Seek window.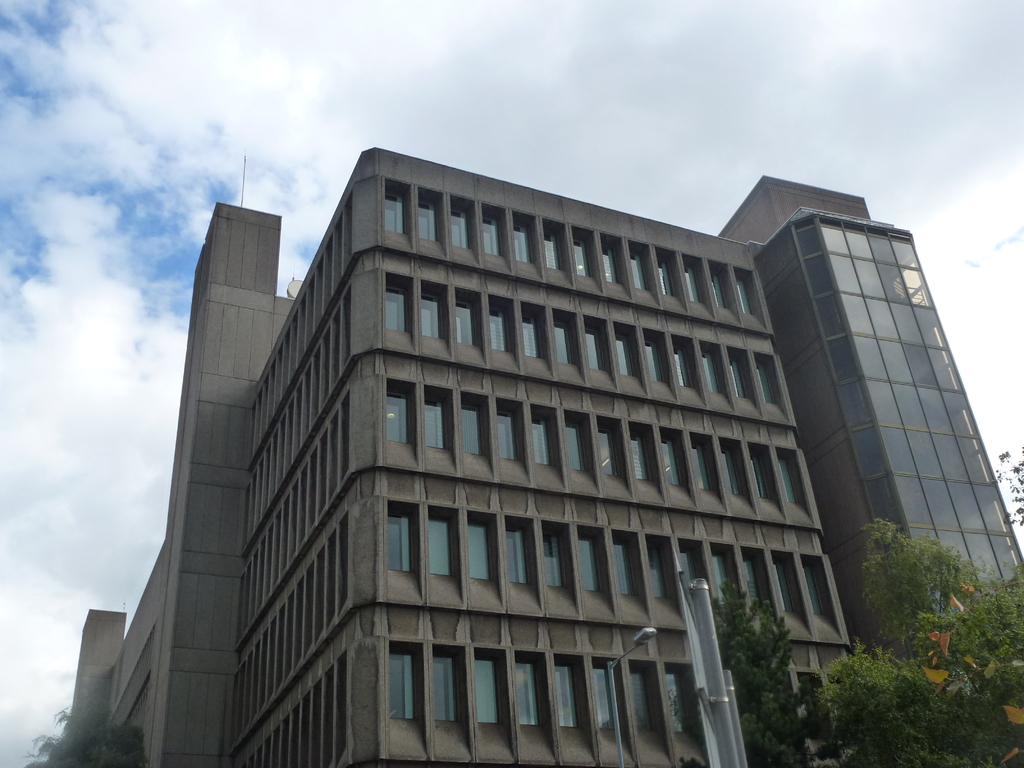
497:408:516:463.
